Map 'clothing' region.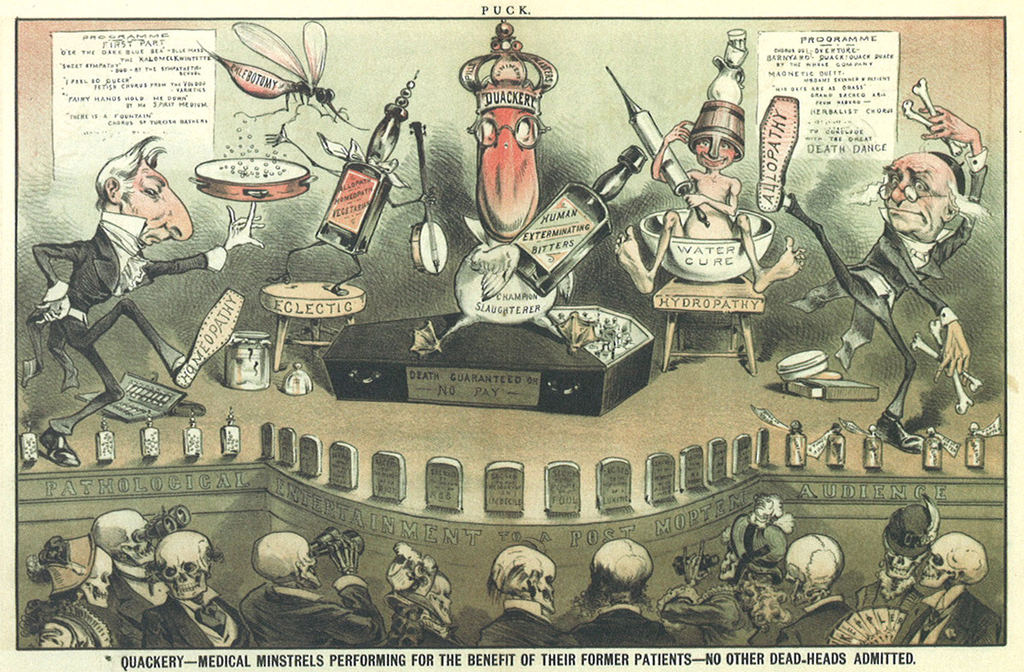
Mapped to left=144, top=594, right=268, bottom=659.
